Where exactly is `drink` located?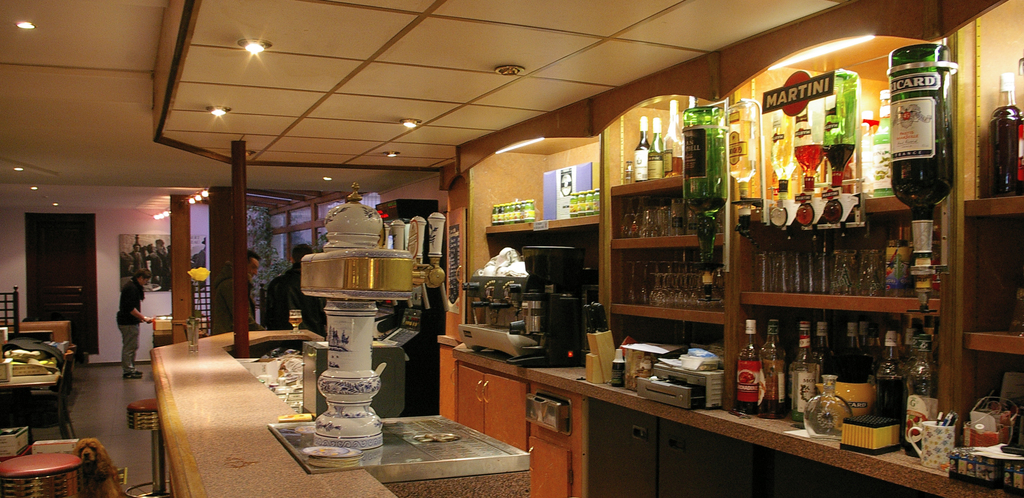
Its bounding box is 723:165:759:199.
